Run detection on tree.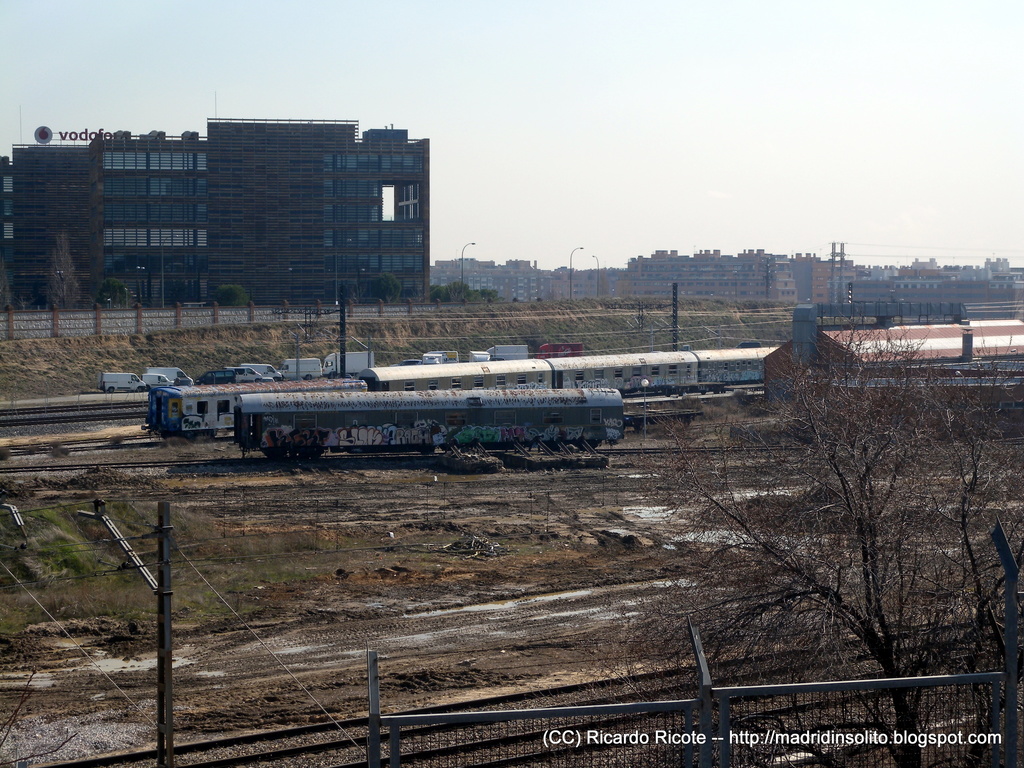
Result: <box>652,335,992,701</box>.
